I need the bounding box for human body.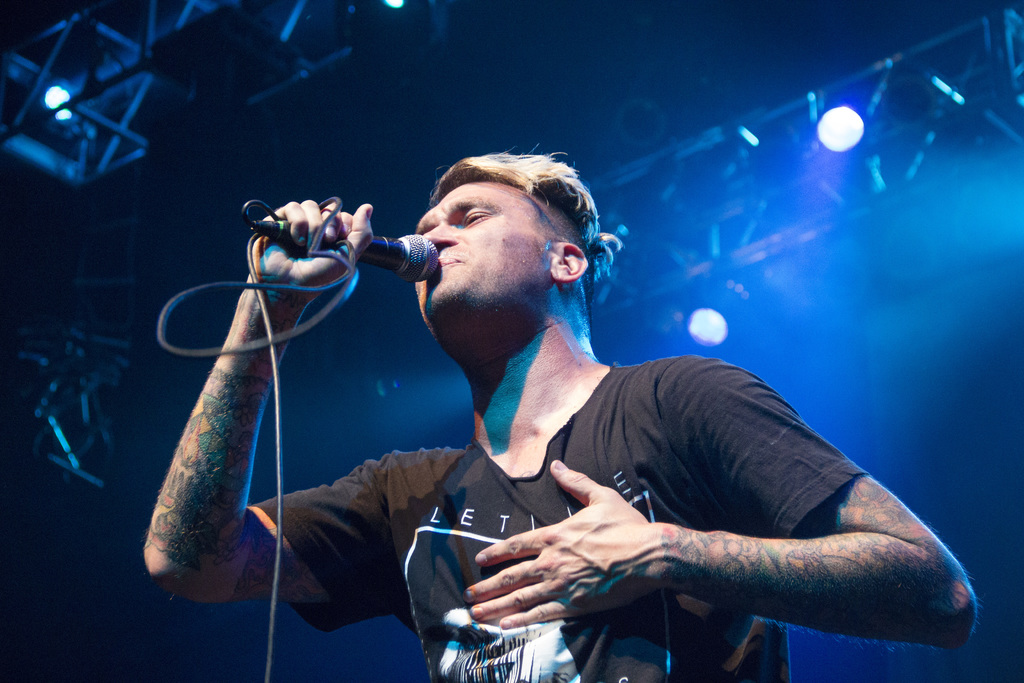
Here it is: 143 142 983 682.
